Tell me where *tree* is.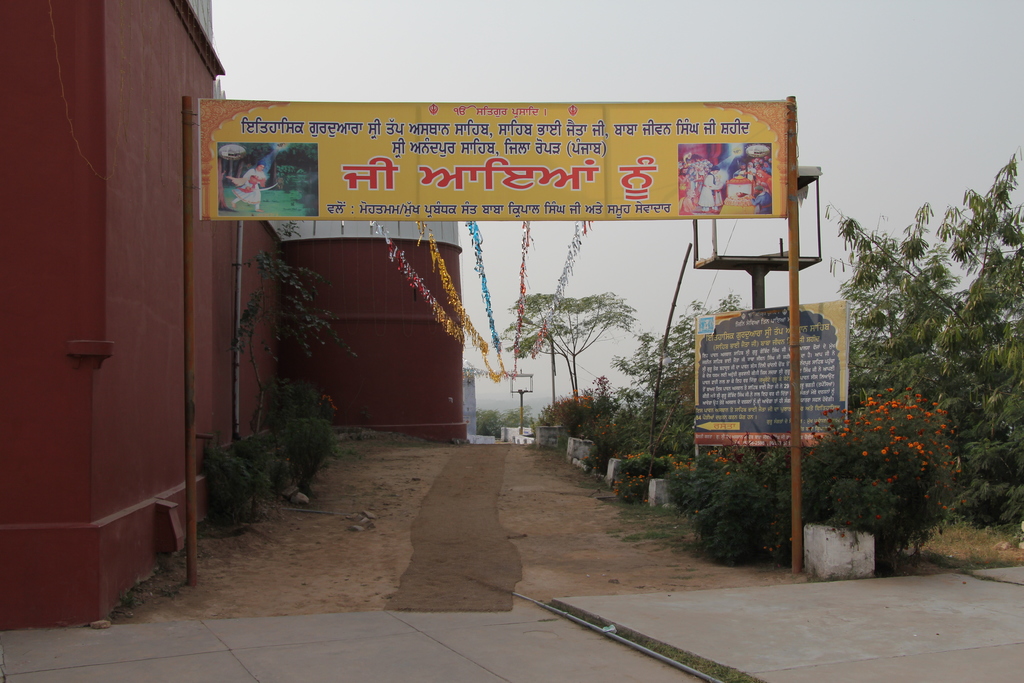
*tree* is at locate(497, 291, 637, 403).
